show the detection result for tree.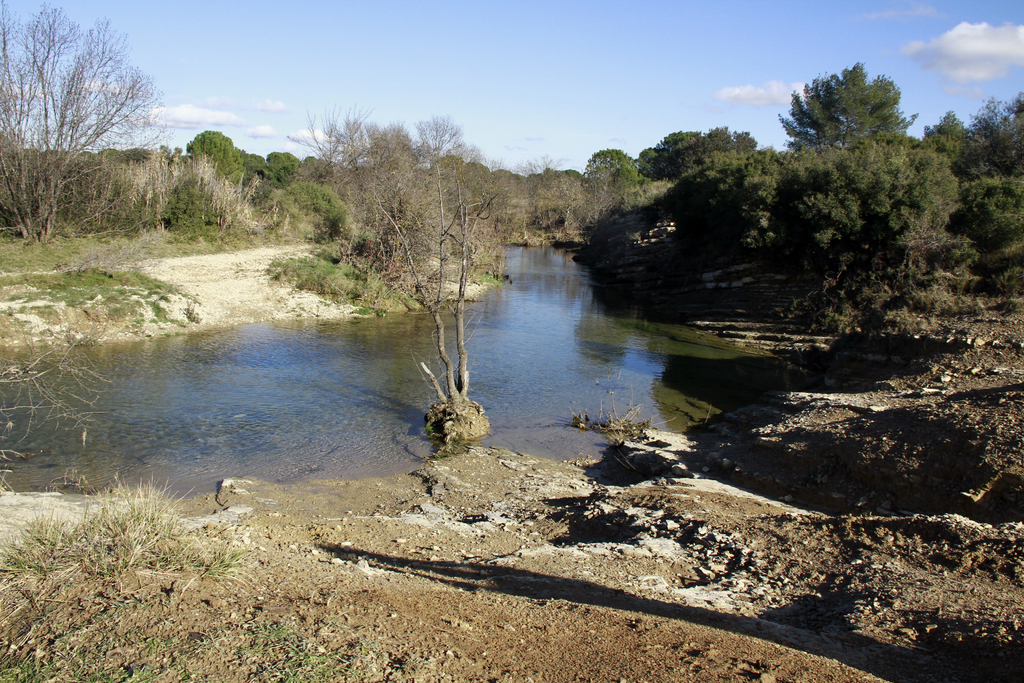
bbox=[442, 155, 524, 244].
